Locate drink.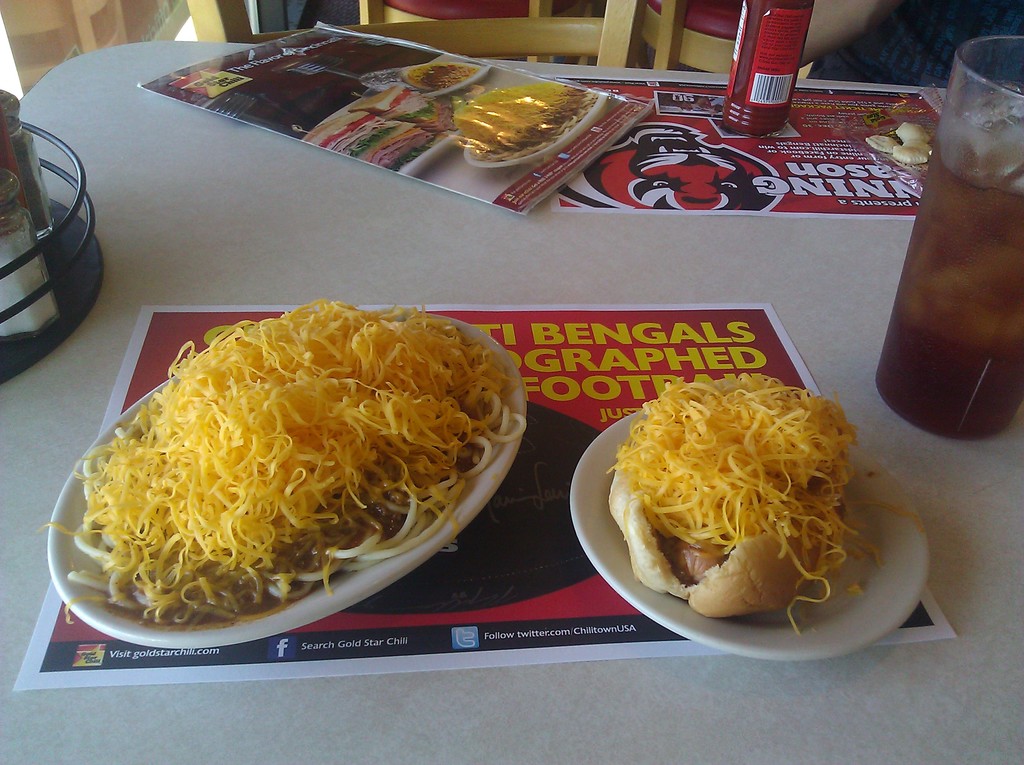
Bounding box: 873,137,1023,443.
